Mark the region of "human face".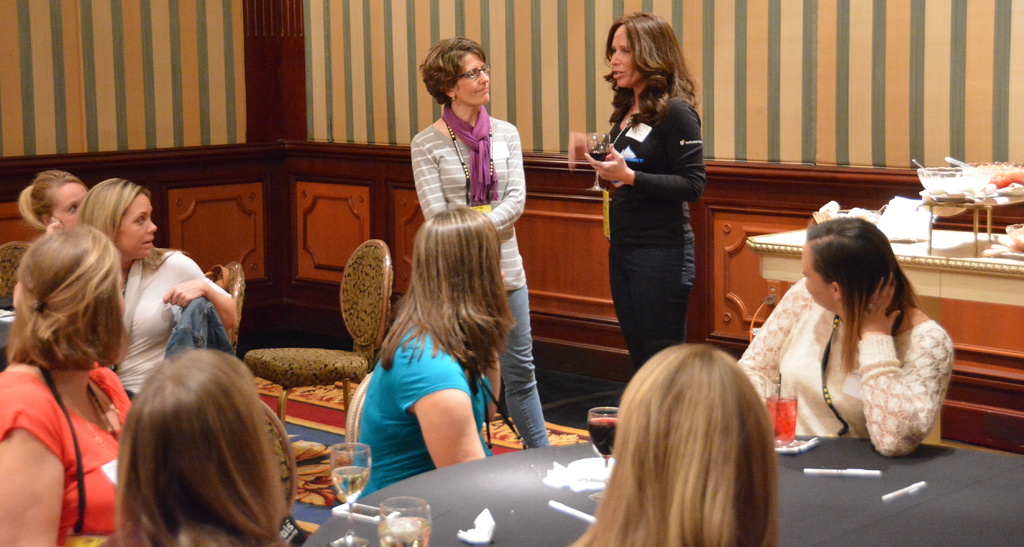
Region: bbox(118, 192, 155, 256).
